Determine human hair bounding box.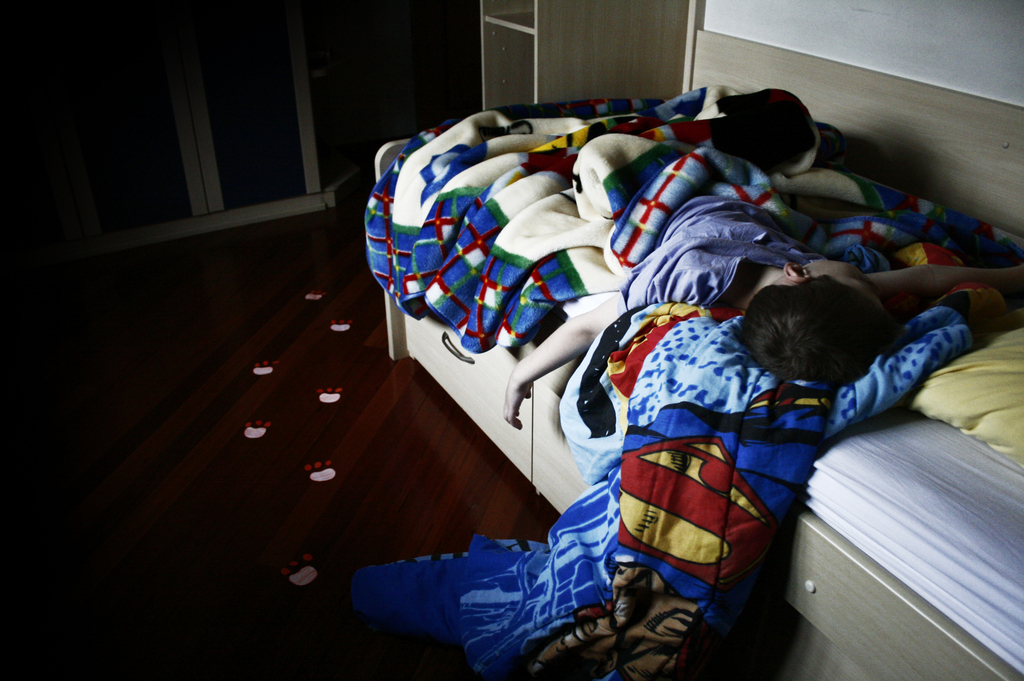
Determined: left=736, top=269, right=899, bottom=382.
